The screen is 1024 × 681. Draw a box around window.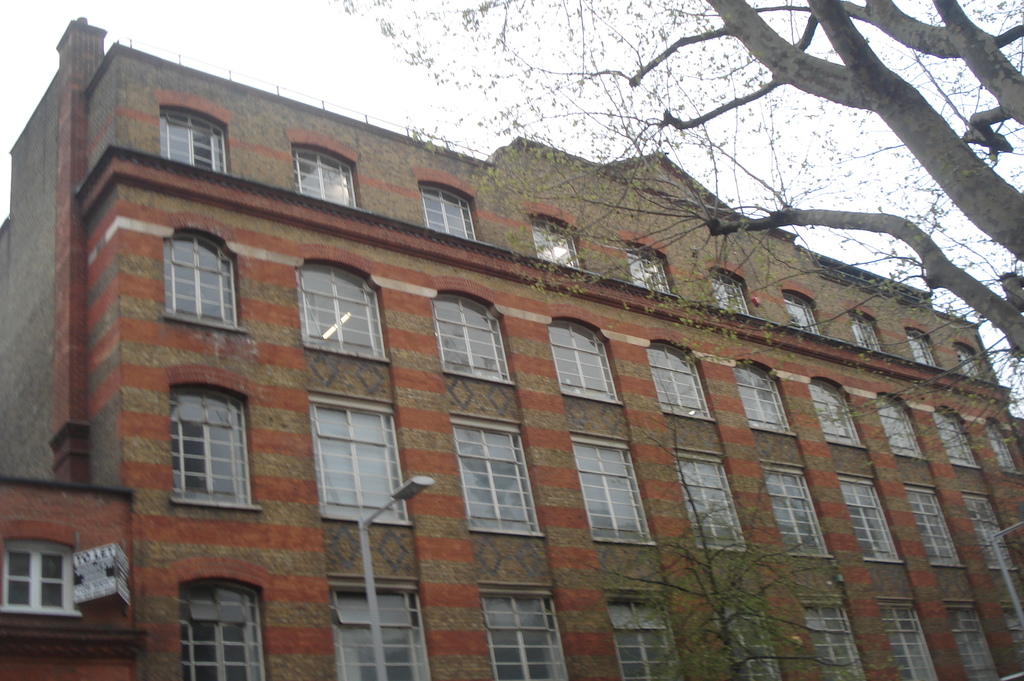
bbox=(899, 482, 965, 571).
